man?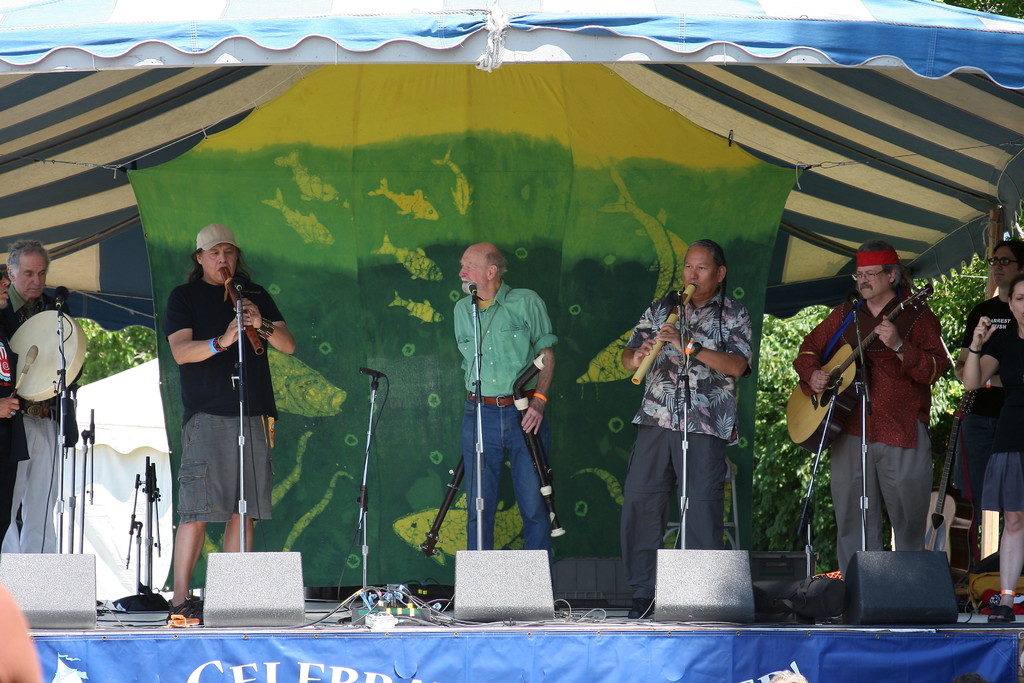
0, 237, 80, 550
